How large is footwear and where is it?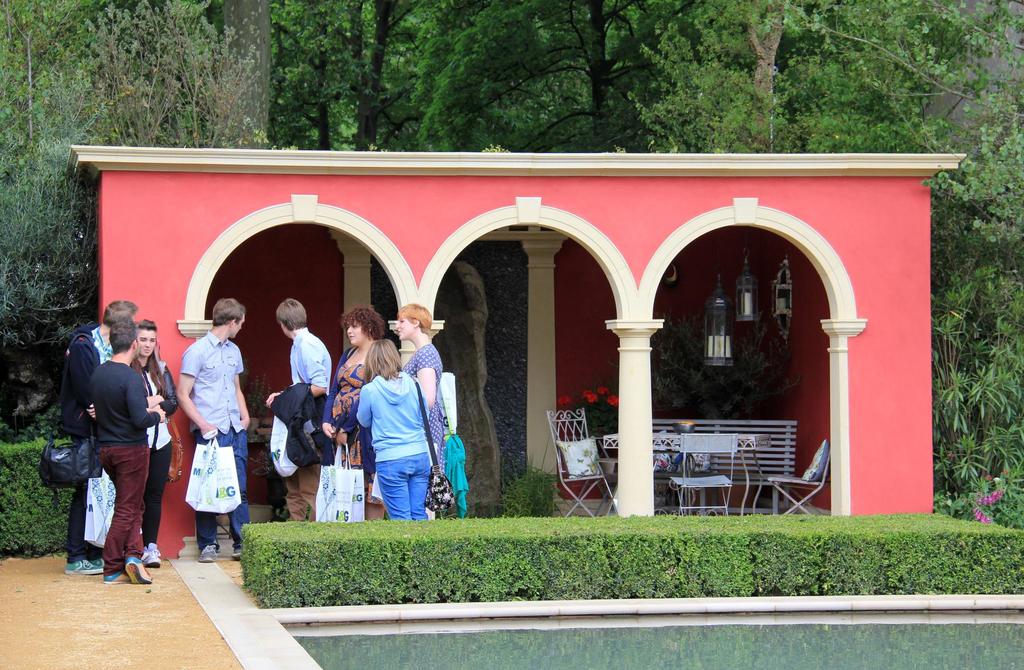
Bounding box: BBox(63, 555, 103, 578).
